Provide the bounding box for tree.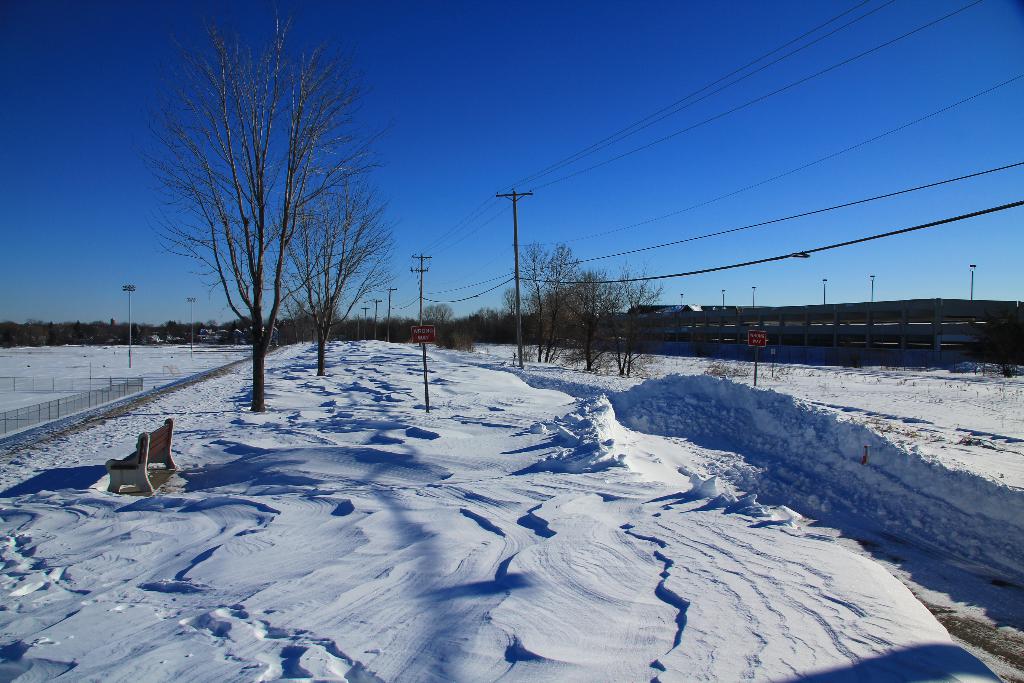
x1=540, y1=274, x2=579, y2=361.
